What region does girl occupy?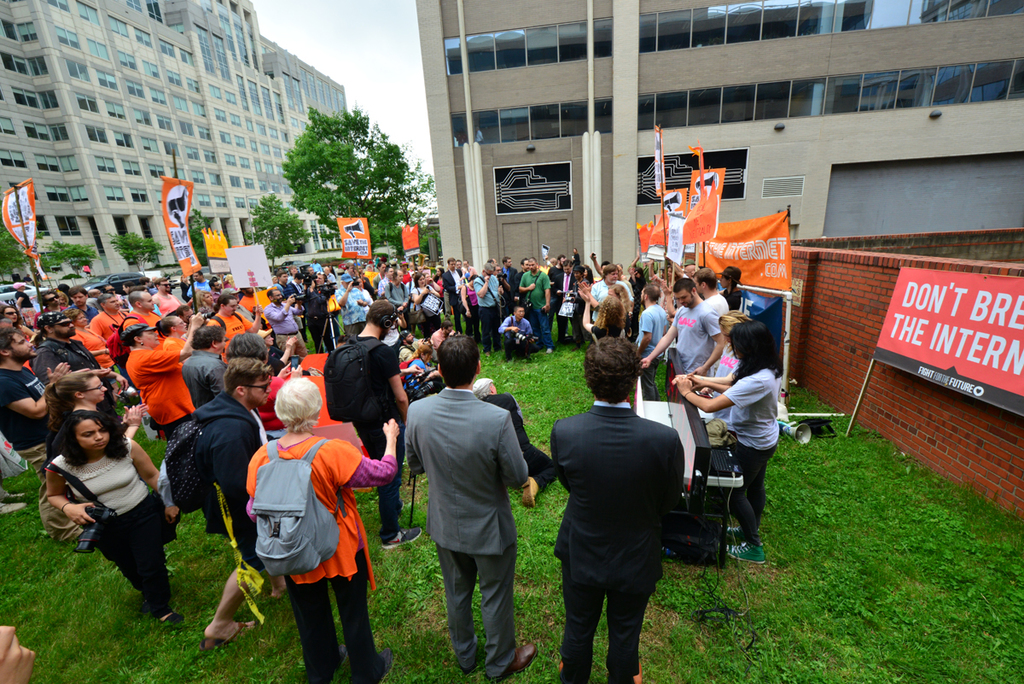
{"x1": 404, "y1": 346, "x2": 433, "y2": 370}.
